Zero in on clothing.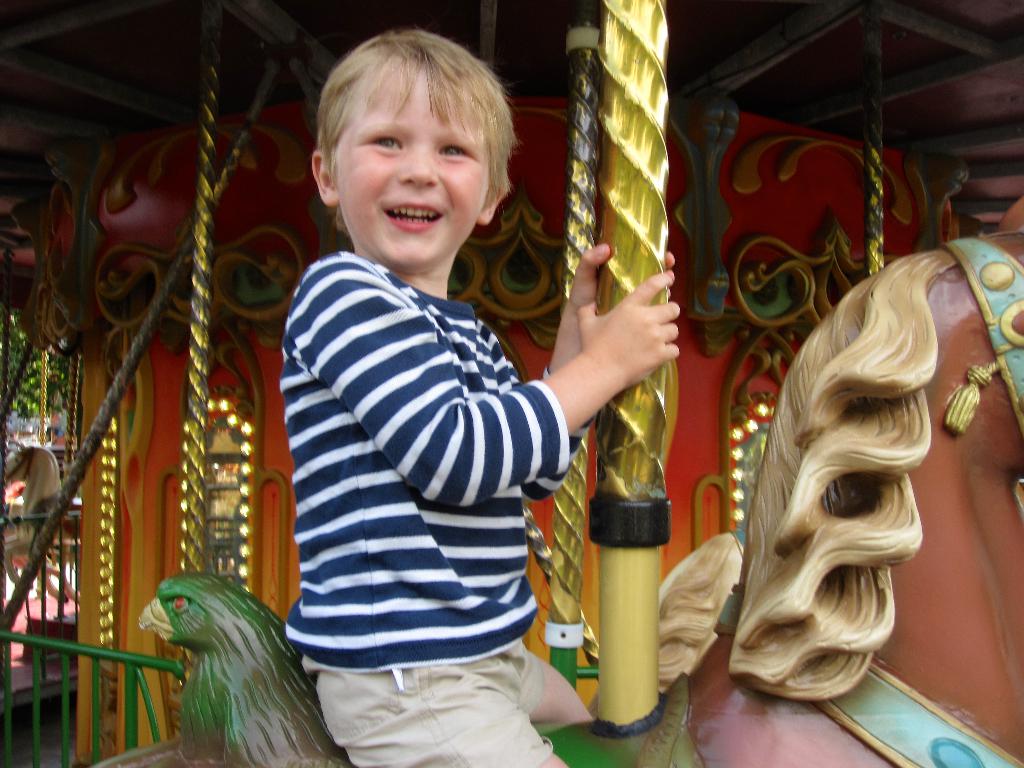
Zeroed in: (left=264, top=245, right=611, bottom=767).
